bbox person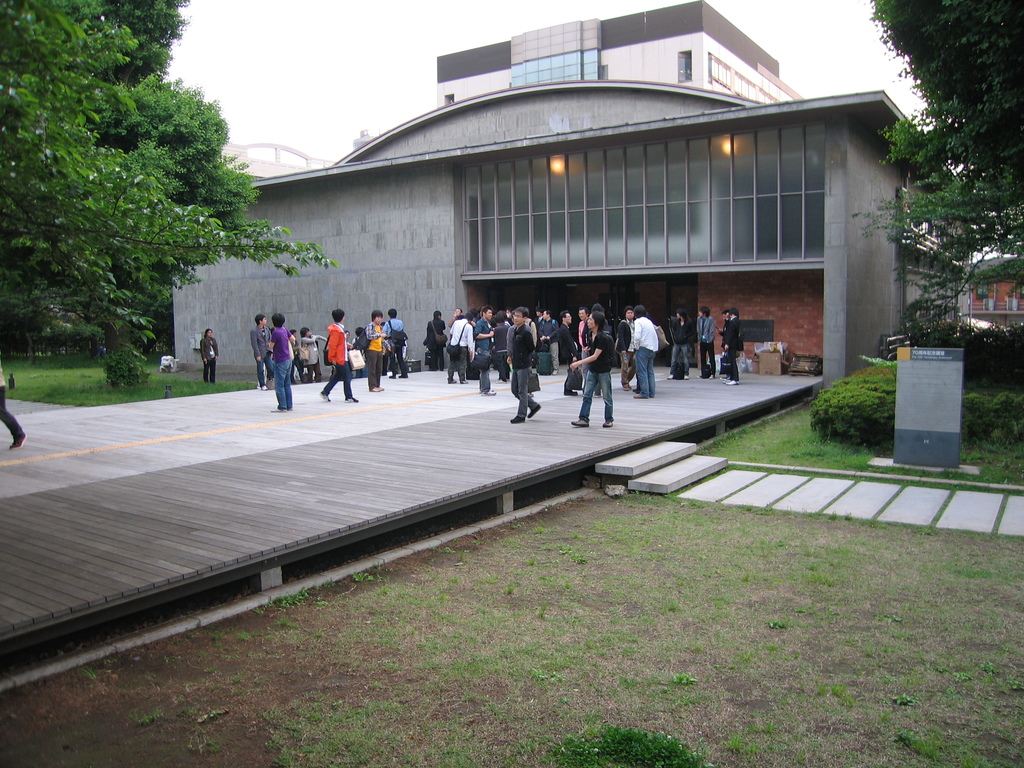
BBox(579, 307, 590, 393)
